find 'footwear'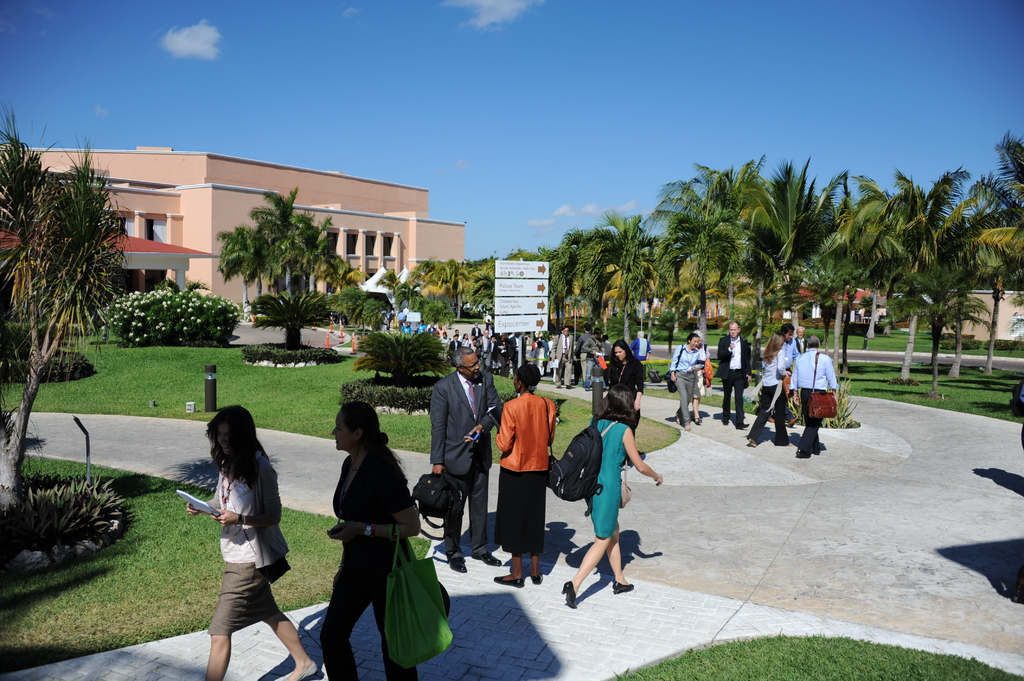
left=676, top=416, right=682, bottom=424
